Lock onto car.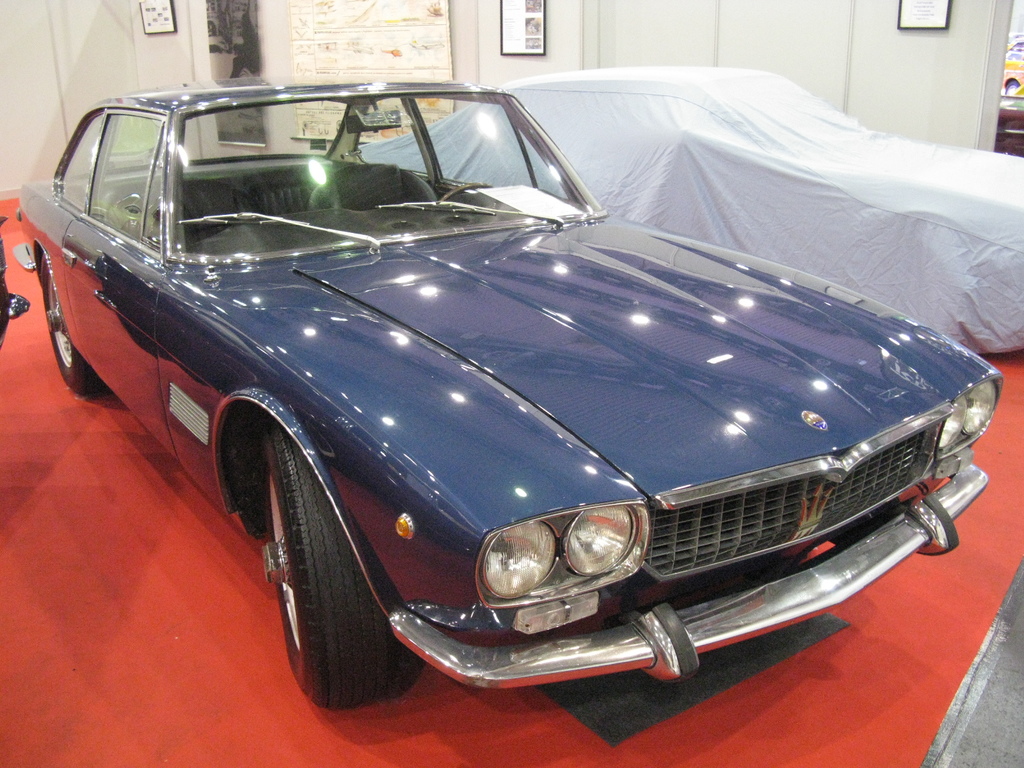
Locked: <box>13,74,1003,708</box>.
